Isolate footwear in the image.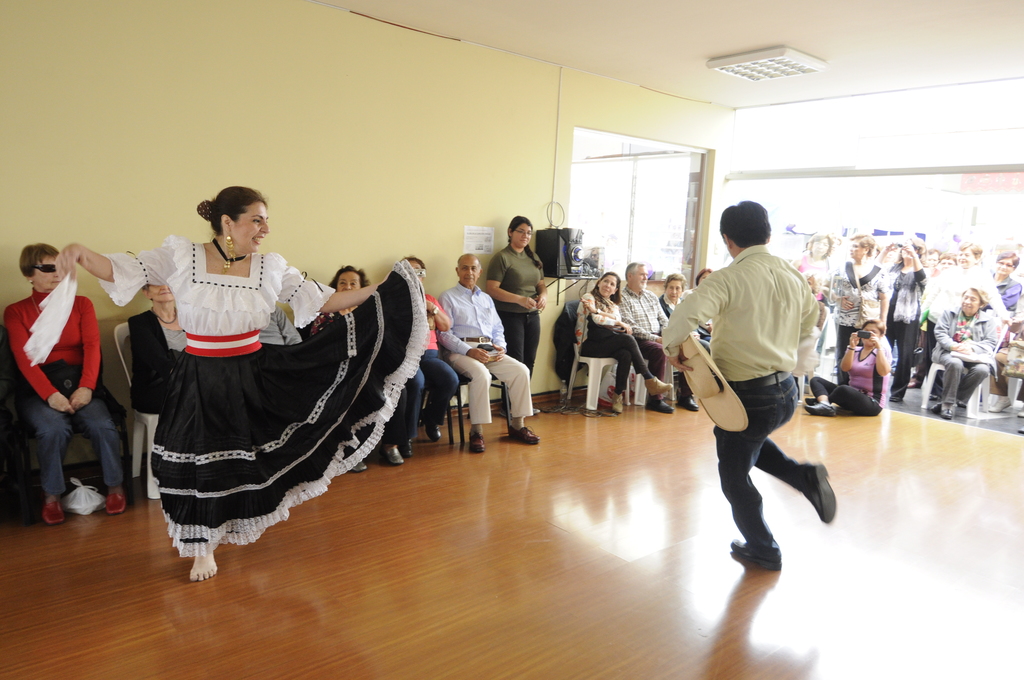
Isolated region: [left=990, top=396, right=1010, bottom=414].
